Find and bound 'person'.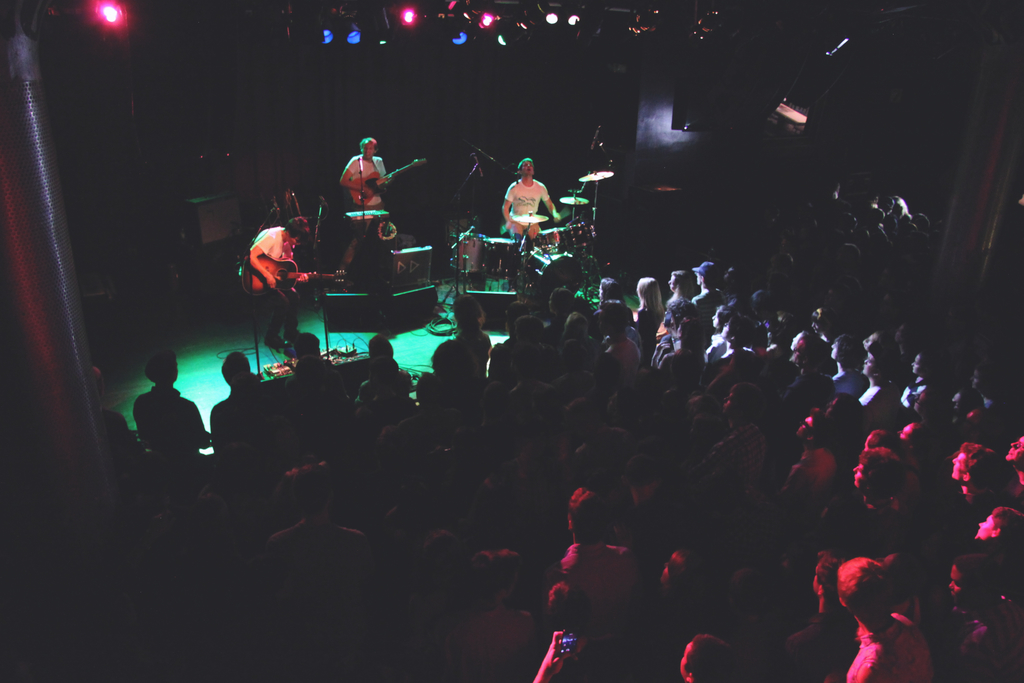
Bound: {"x1": 840, "y1": 552, "x2": 941, "y2": 682}.
